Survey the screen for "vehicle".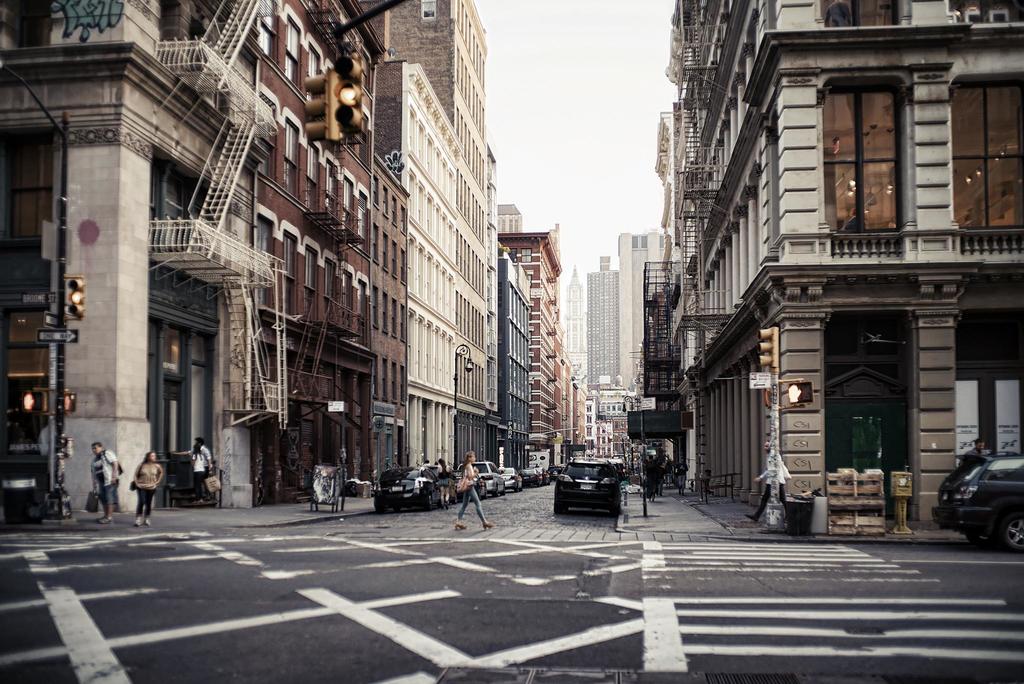
Survey found: bbox=(371, 468, 448, 513).
